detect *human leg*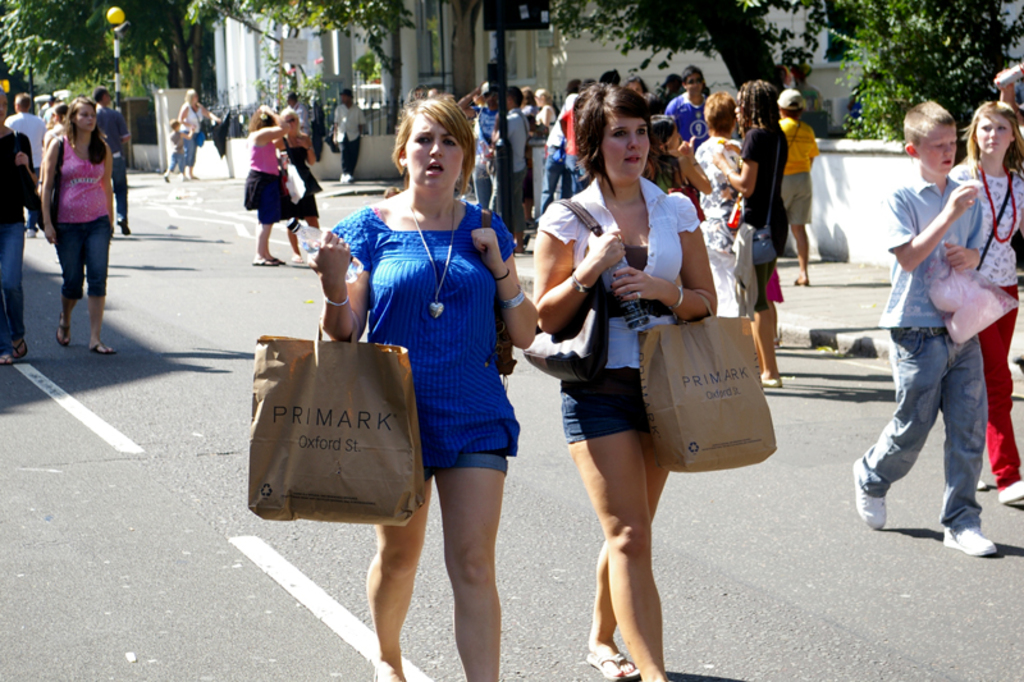
left=348, top=132, right=357, bottom=183
